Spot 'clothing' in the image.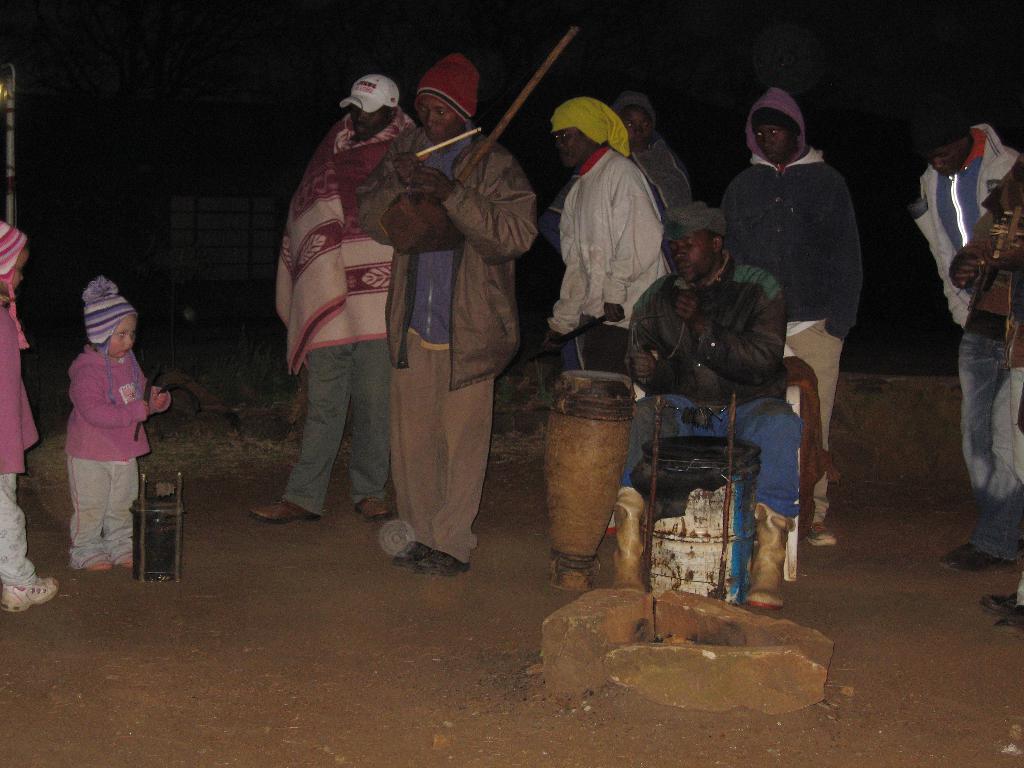
'clothing' found at region(717, 87, 863, 521).
